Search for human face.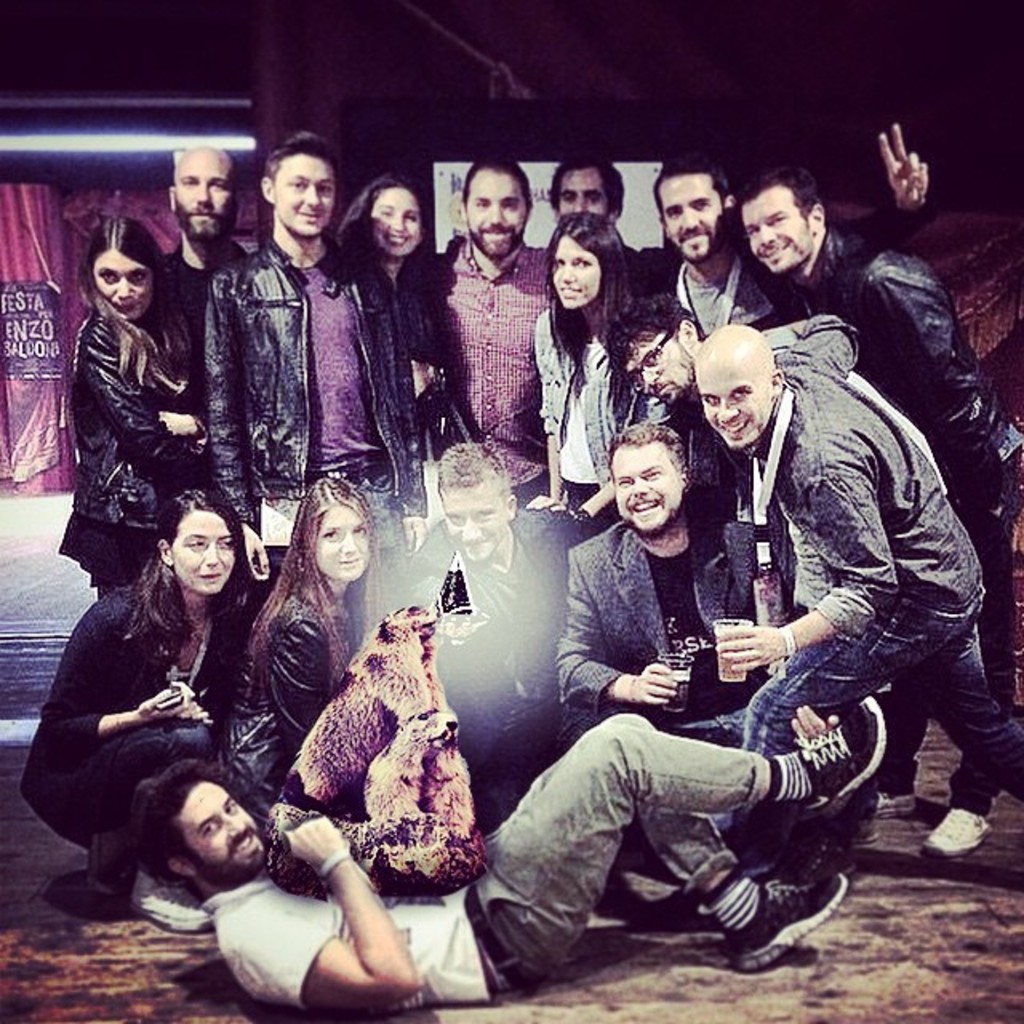
Found at <box>741,189,810,267</box>.
